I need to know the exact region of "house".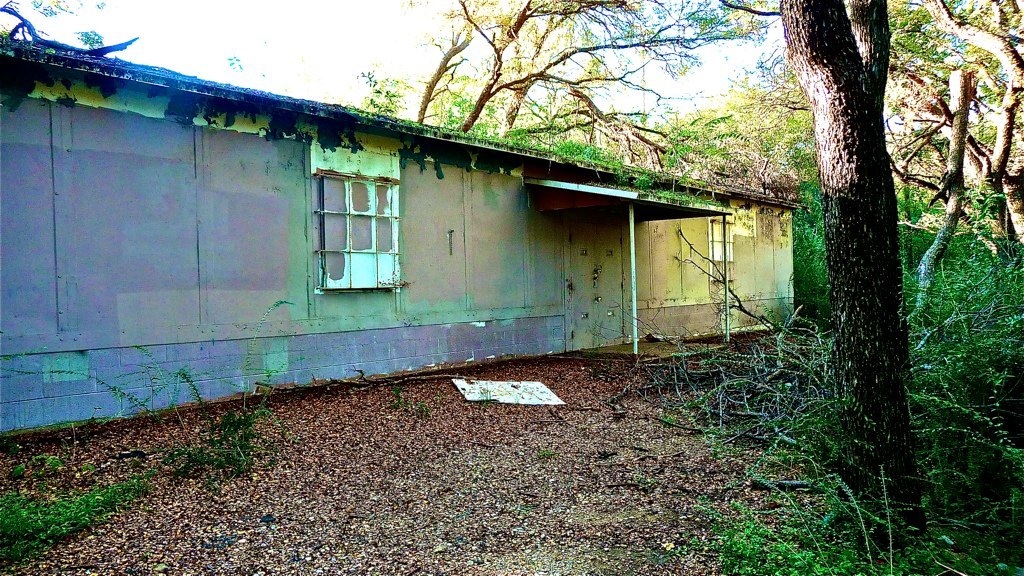
Region: 0/34/801/447.
